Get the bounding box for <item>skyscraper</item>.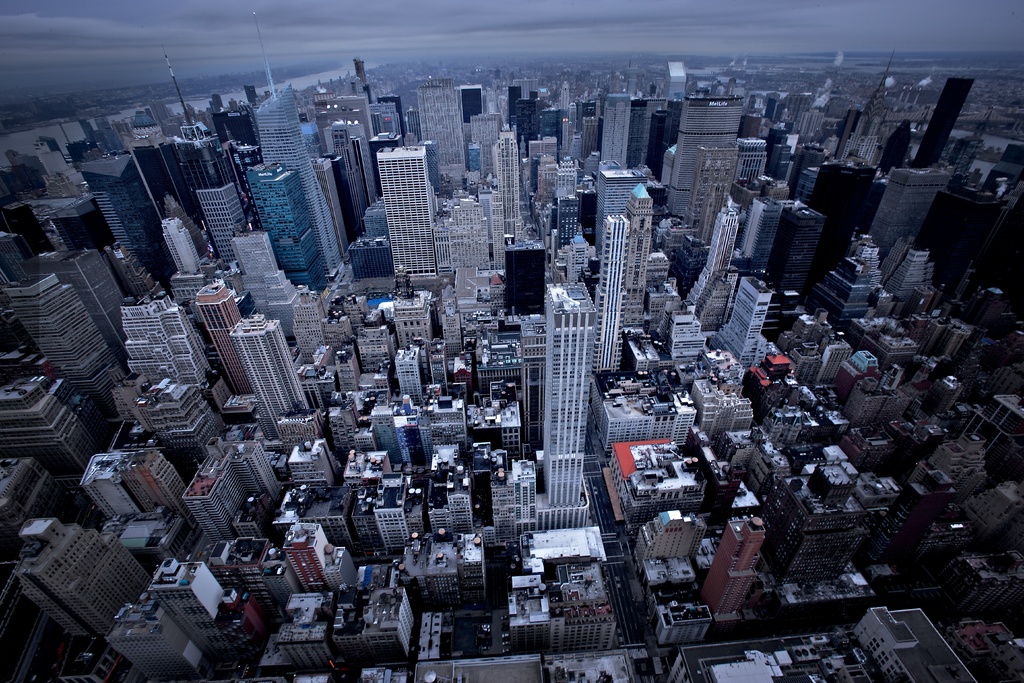
<bbox>0, 375, 102, 500</bbox>.
